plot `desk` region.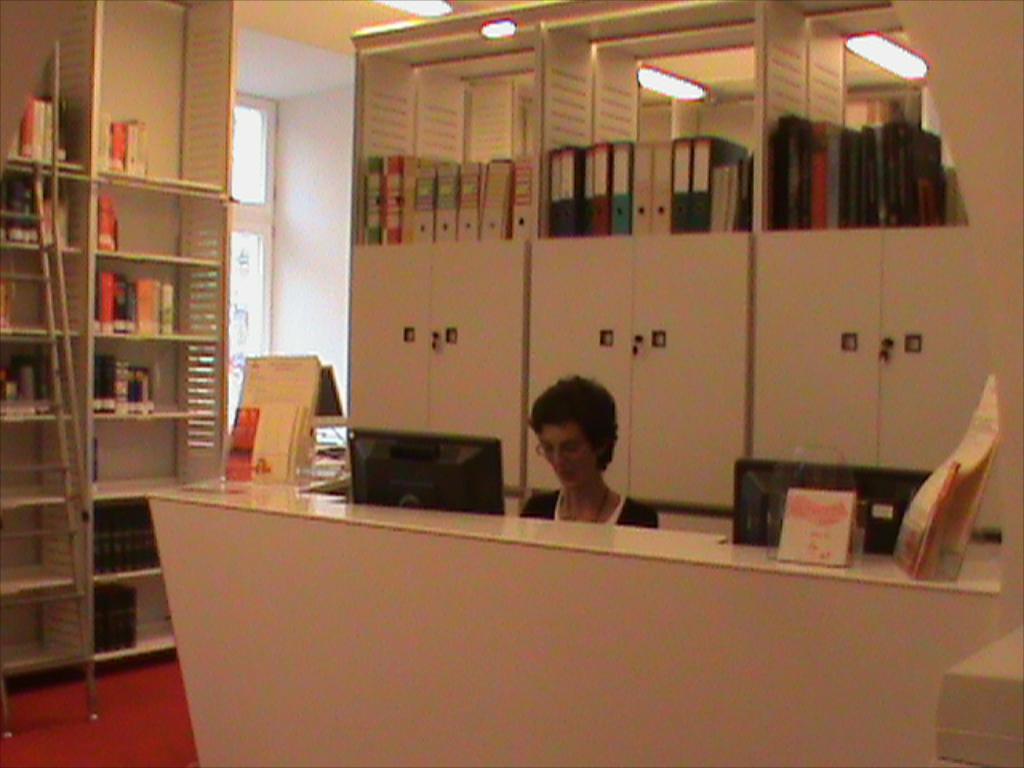
Plotted at (x1=152, y1=0, x2=1022, y2=766).
